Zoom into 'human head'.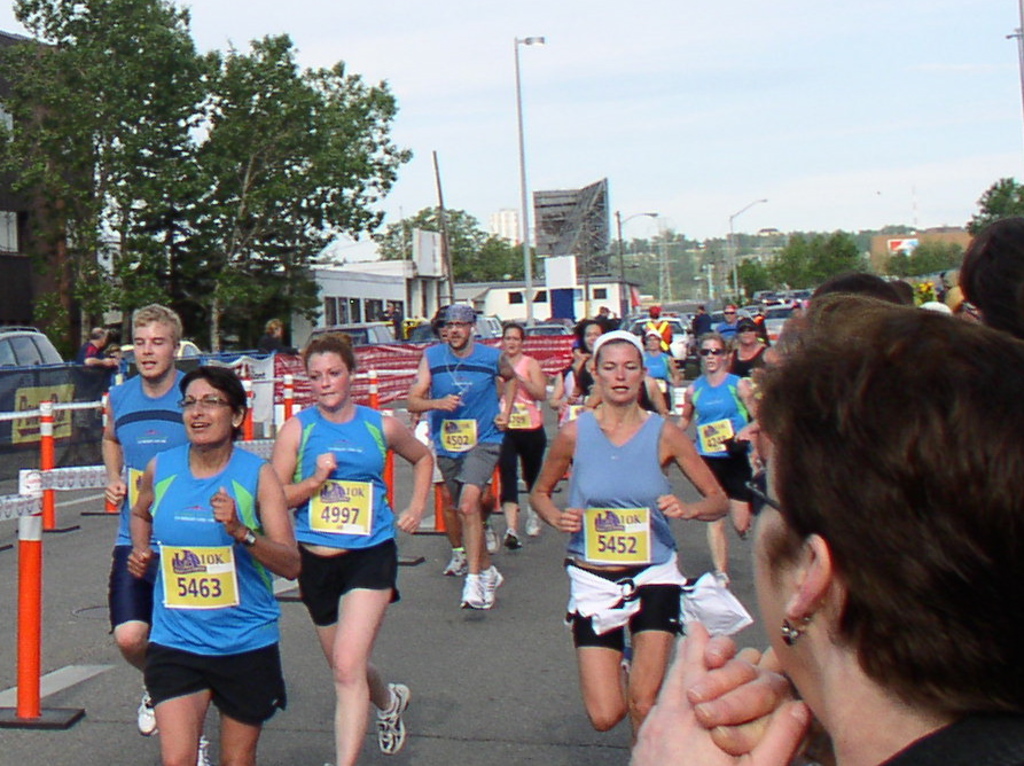
Zoom target: x1=738 y1=314 x2=763 y2=345.
